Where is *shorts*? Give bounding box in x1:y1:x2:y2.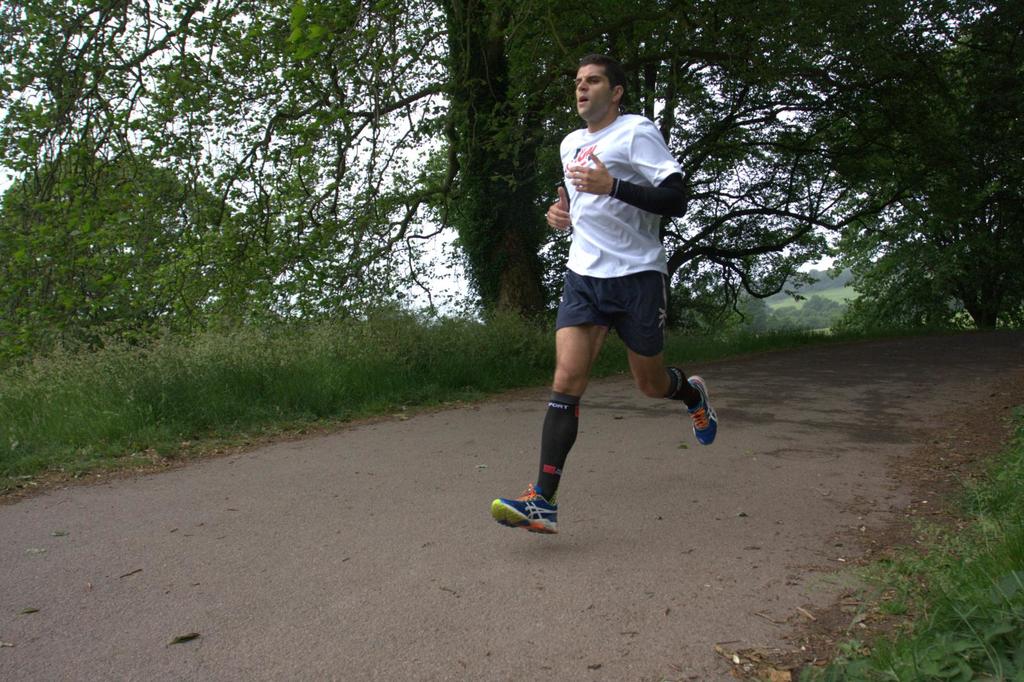
550:268:671:327.
